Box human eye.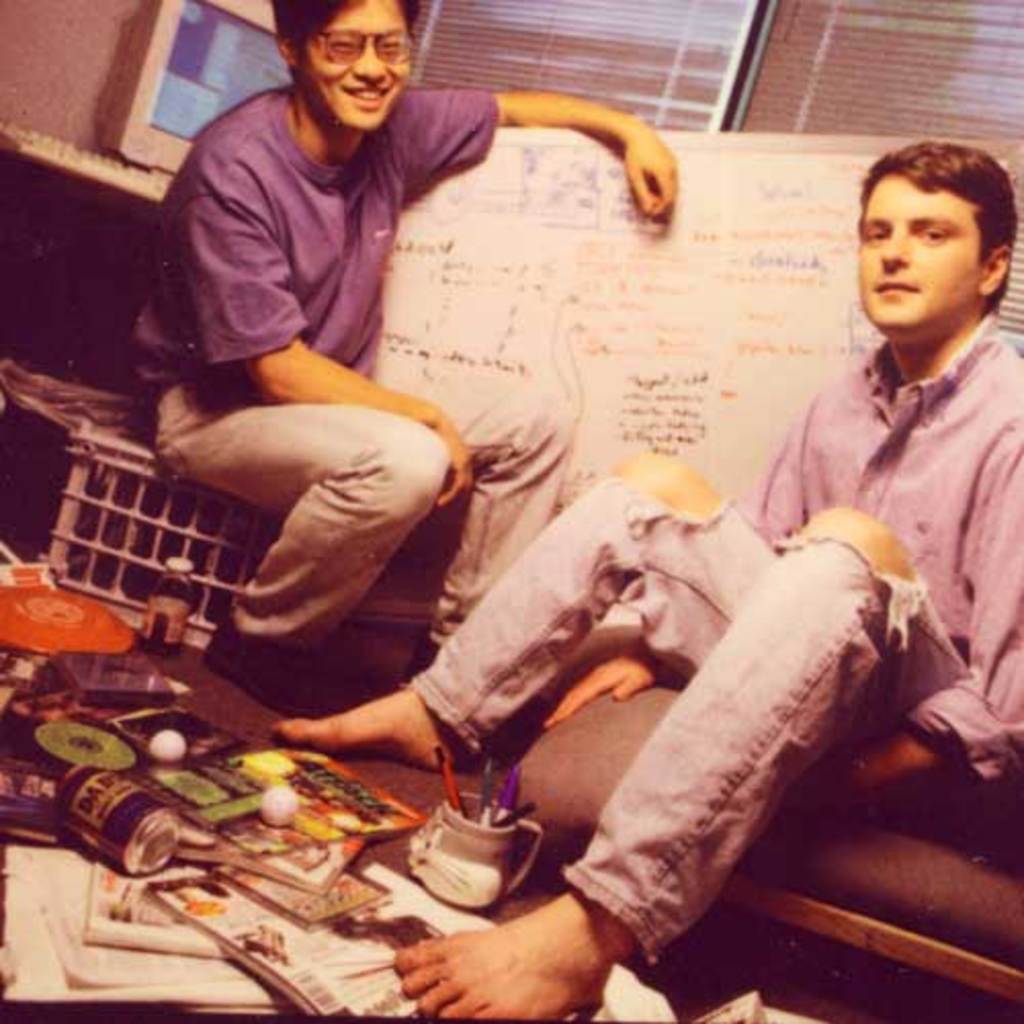
(330, 37, 360, 53).
